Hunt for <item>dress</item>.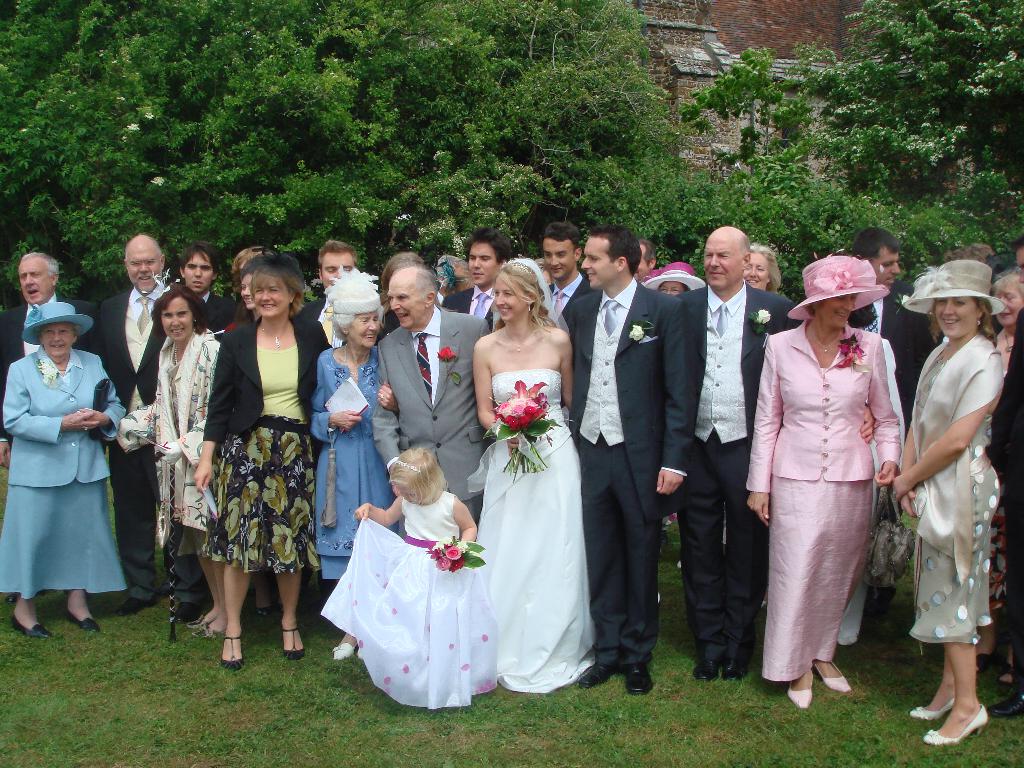
Hunted down at [left=475, top=371, right=605, bottom=698].
